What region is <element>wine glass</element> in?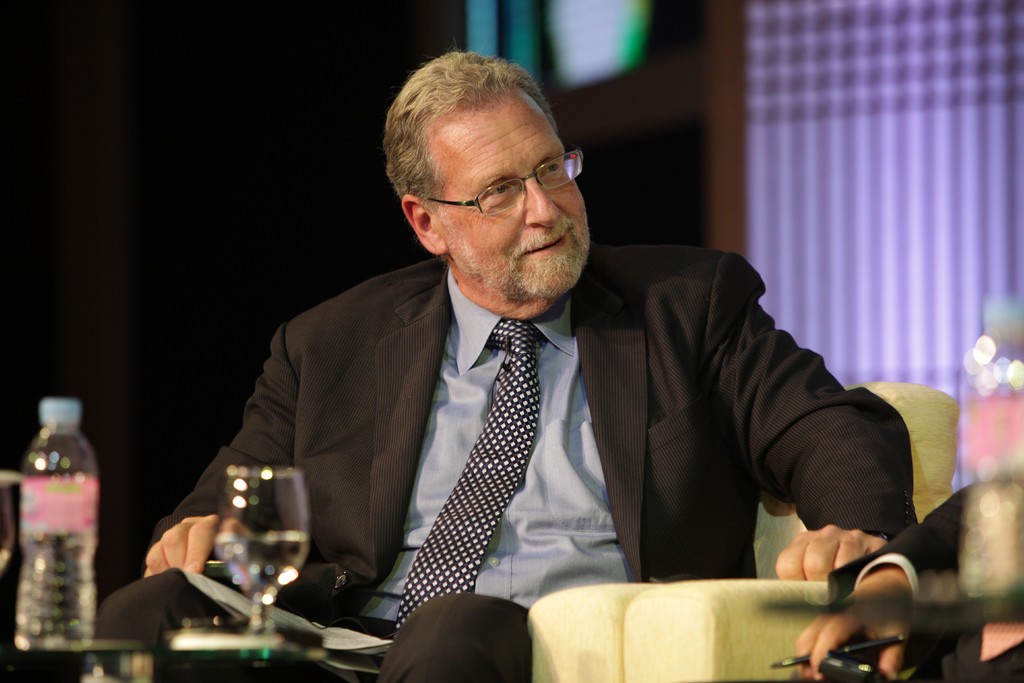
[214,461,304,661].
